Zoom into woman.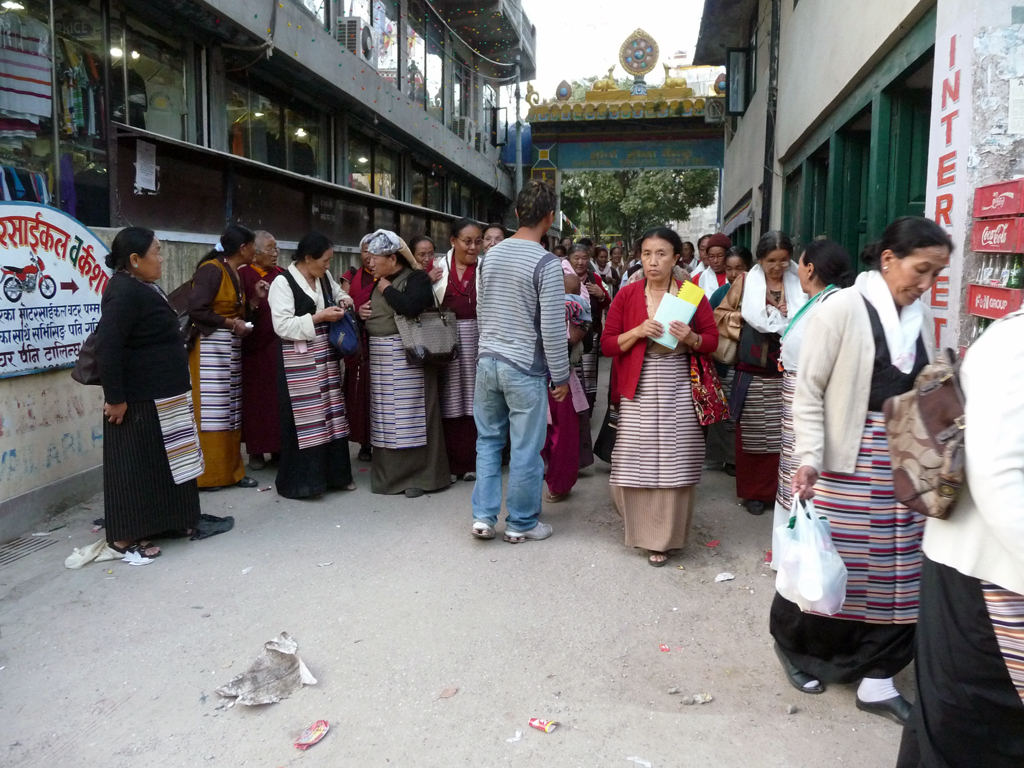
Zoom target: crop(430, 223, 485, 486).
